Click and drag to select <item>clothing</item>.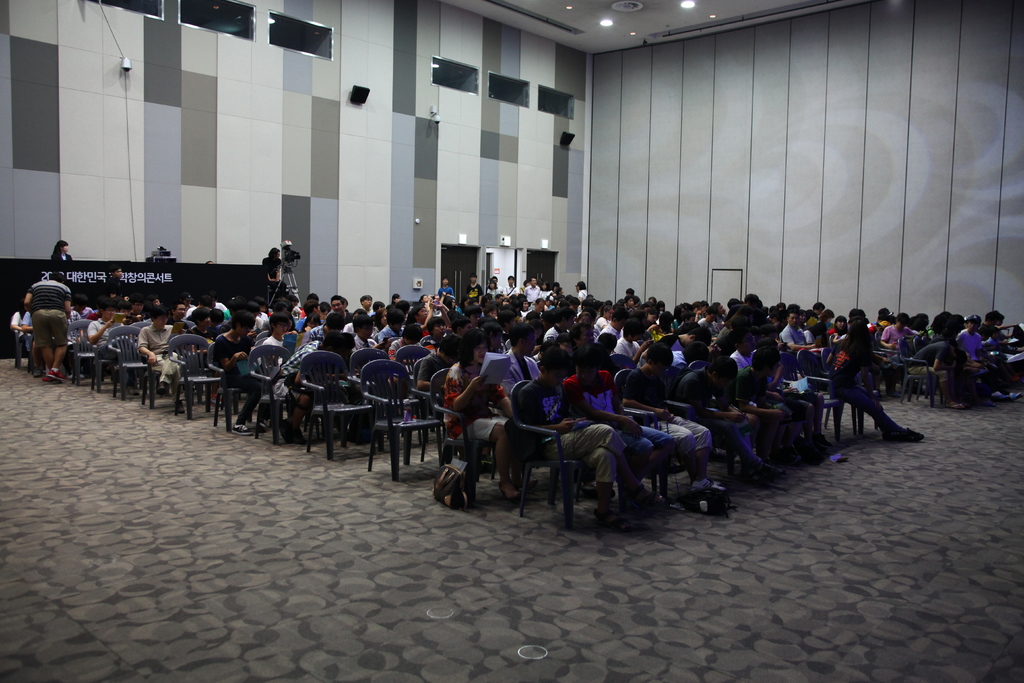
Selection: <region>522, 370, 628, 483</region>.
